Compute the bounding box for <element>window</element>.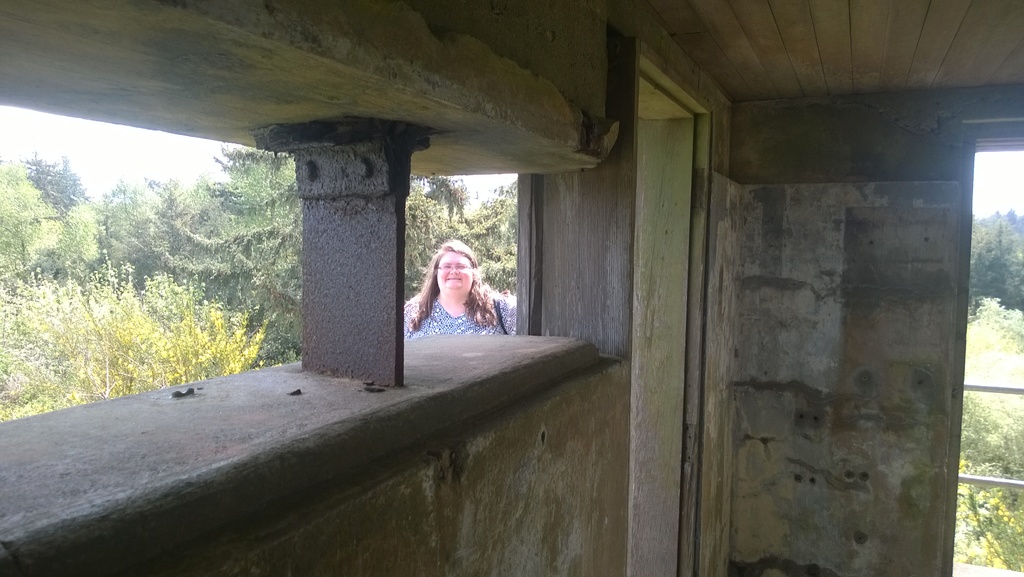
pyautogui.locateOnScreen(957, 136, 1023, 575).
